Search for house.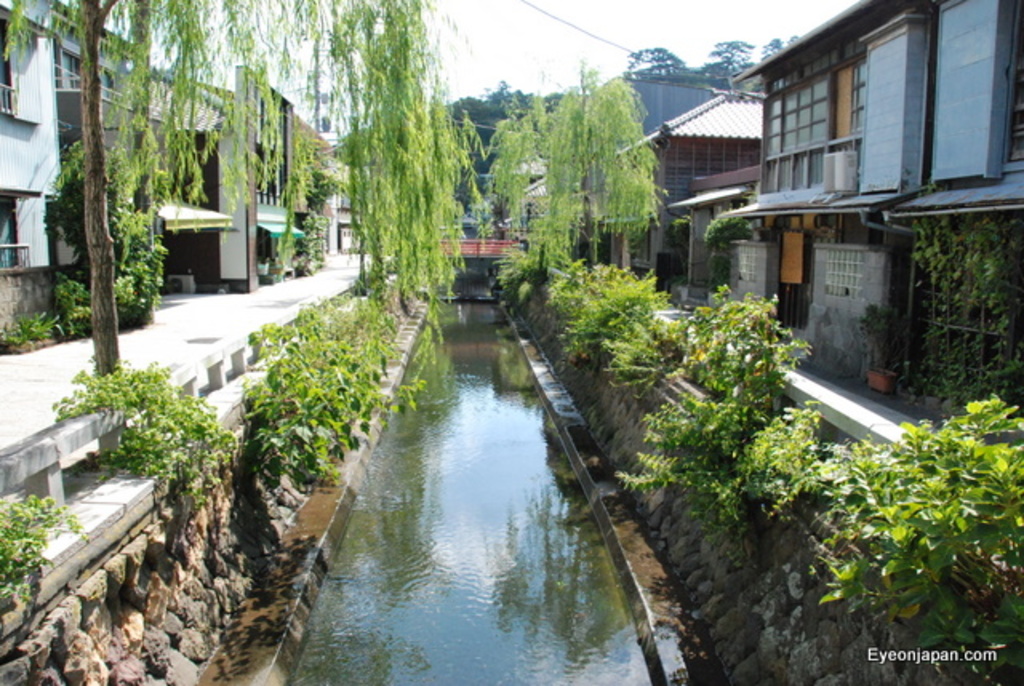
Found at x1=214 y1=62 x2=298 y2=293.
